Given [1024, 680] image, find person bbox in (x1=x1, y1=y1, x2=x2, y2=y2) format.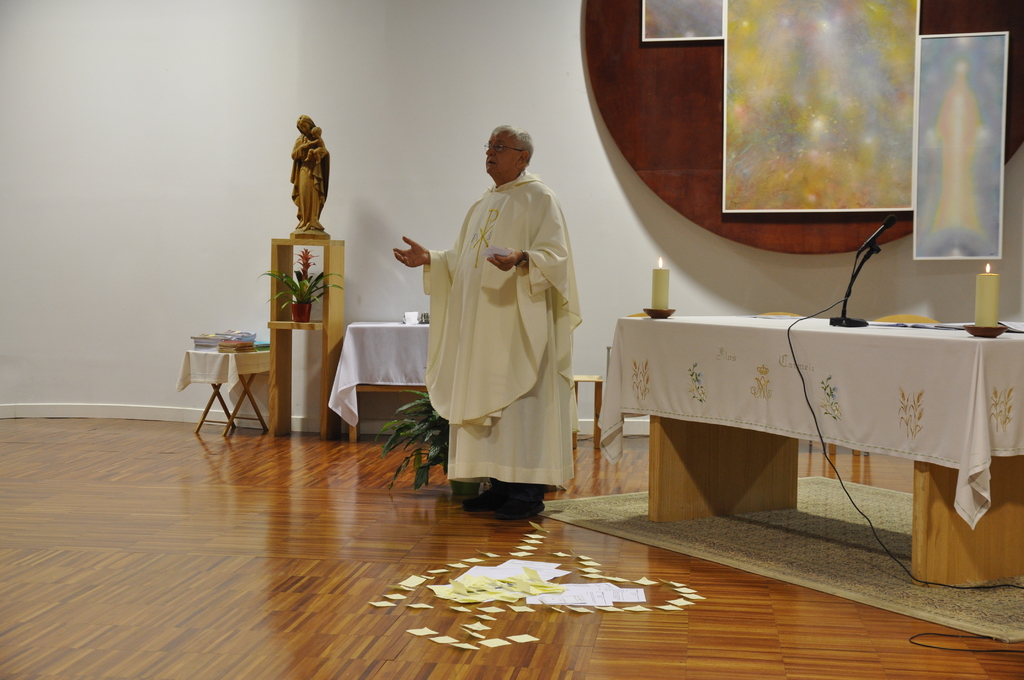
(x1=421, y1=129, x2=591, y2=545).
